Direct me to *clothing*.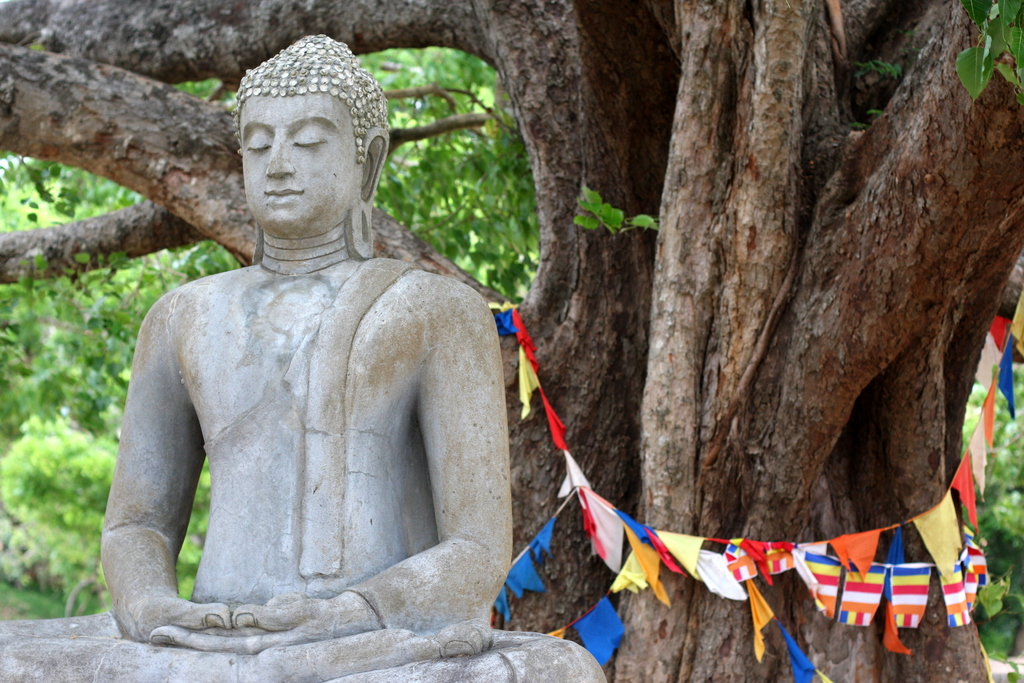
Direction: (left=293, top=255, right=420, bottom=573).
